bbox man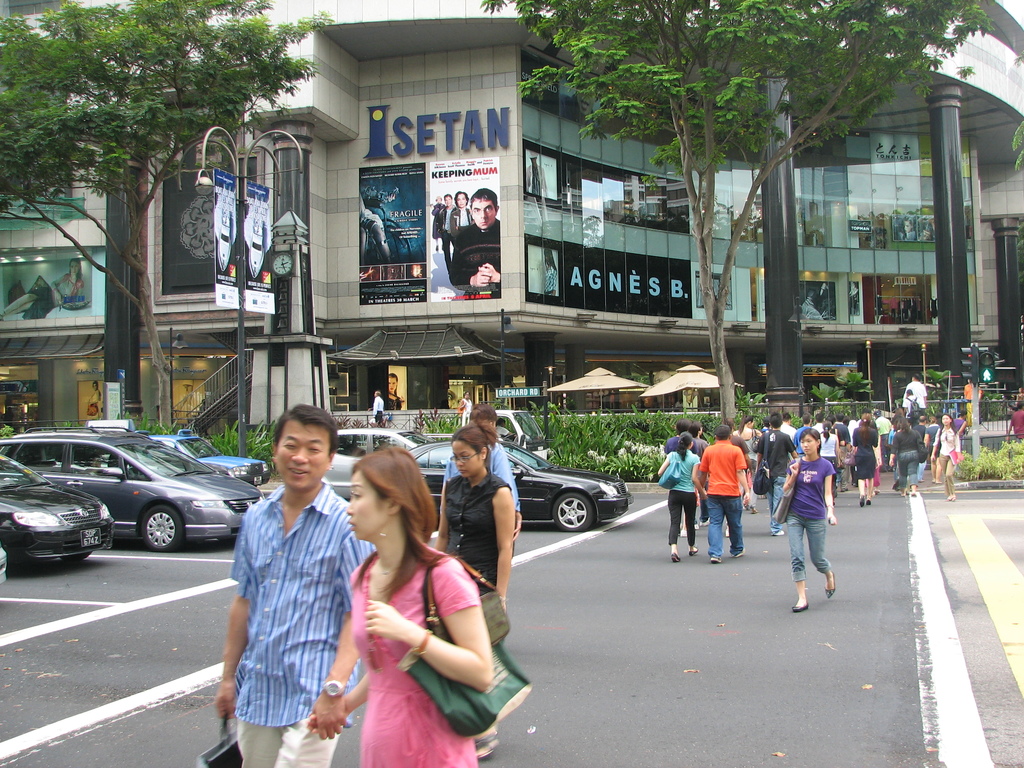
select_region(440, 402, 523, 561)
